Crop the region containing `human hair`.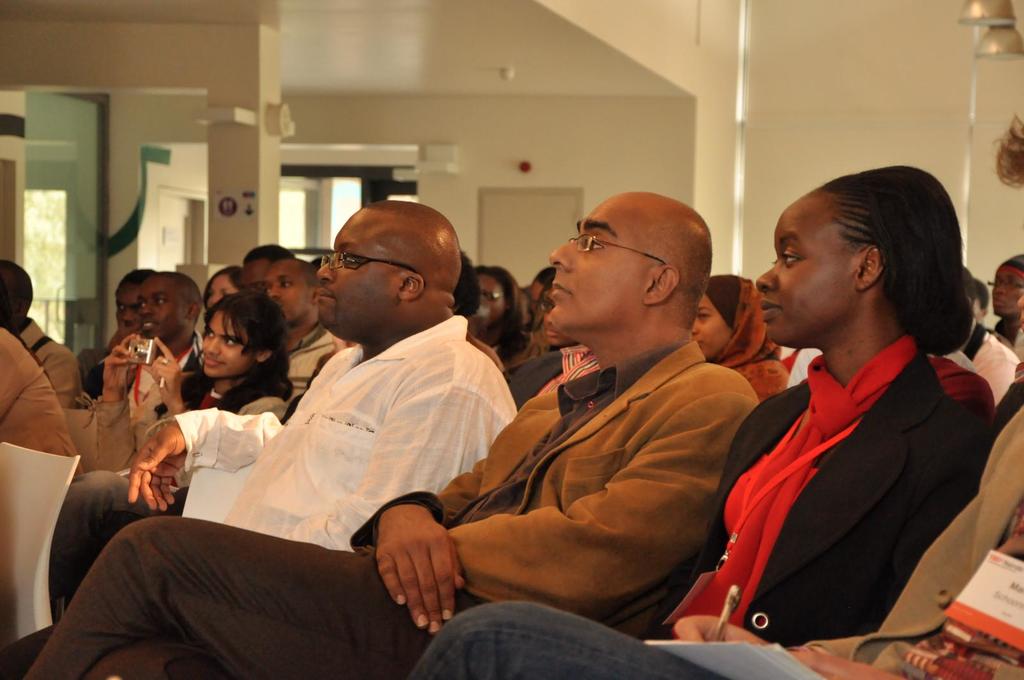
Crop region: {"left": 980, "top": 280, "right": 991, "bottom": 312}.
